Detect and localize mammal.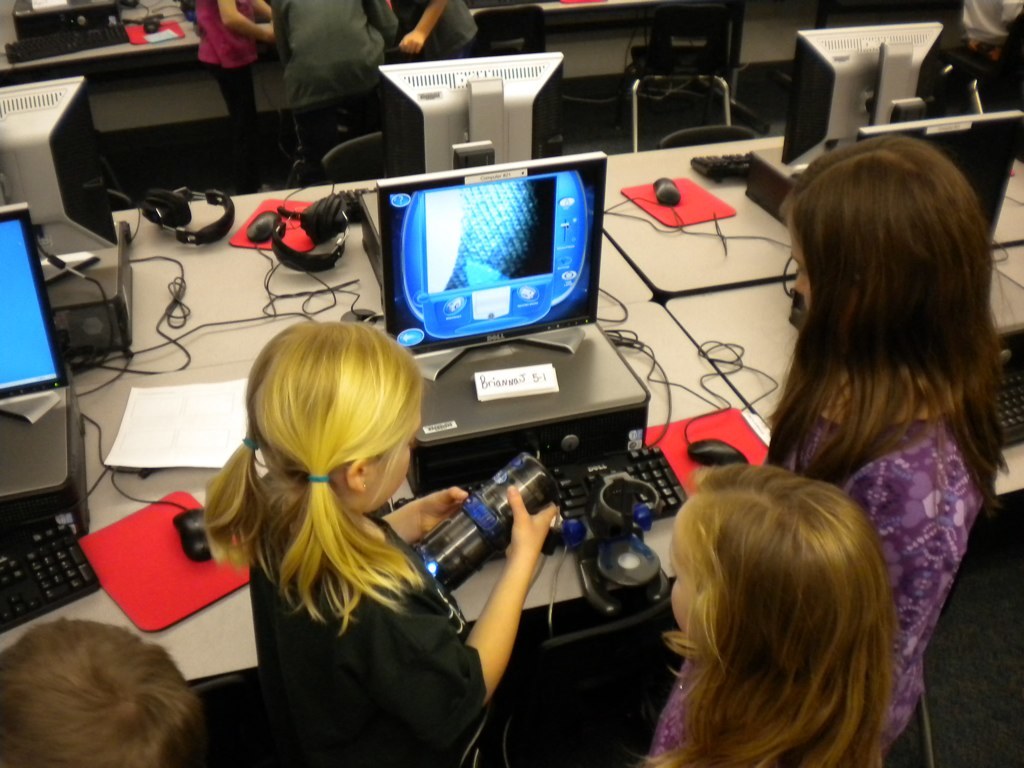
Localized at box=[393, 0, 478, 66].
